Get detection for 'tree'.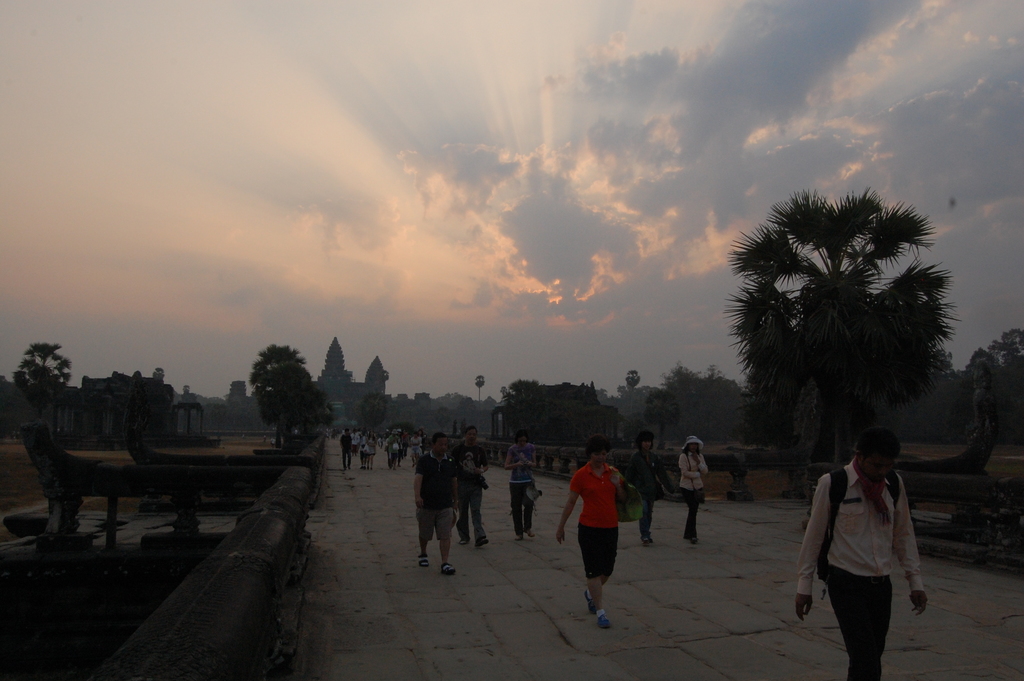
Detection: 474, 373, 488, 431.
